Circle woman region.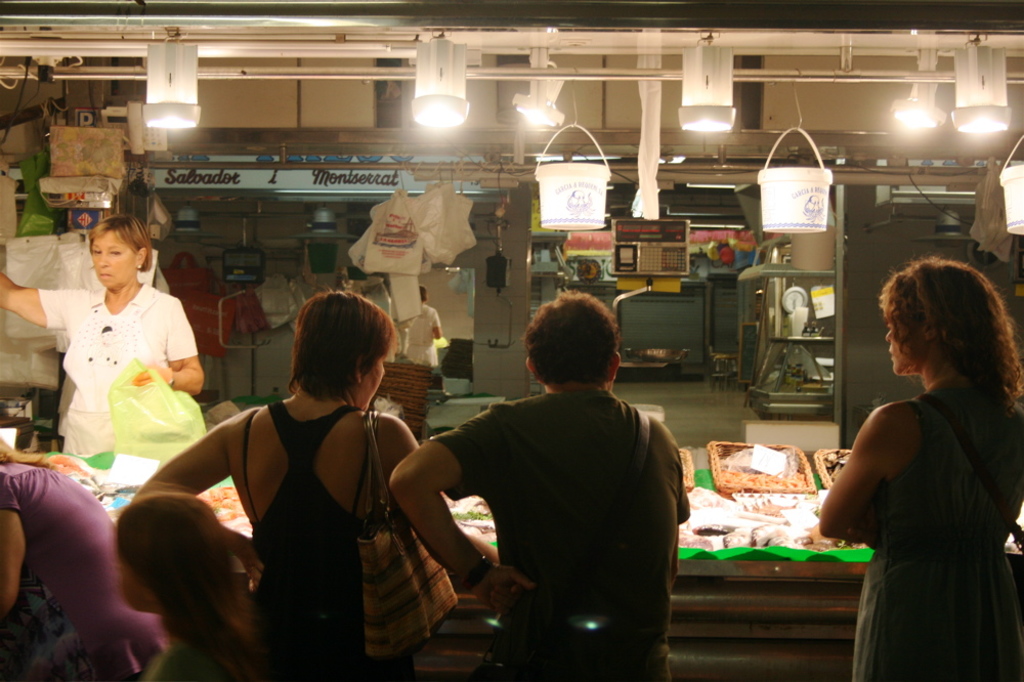
Region: <box>131,291,498,681</box>.
